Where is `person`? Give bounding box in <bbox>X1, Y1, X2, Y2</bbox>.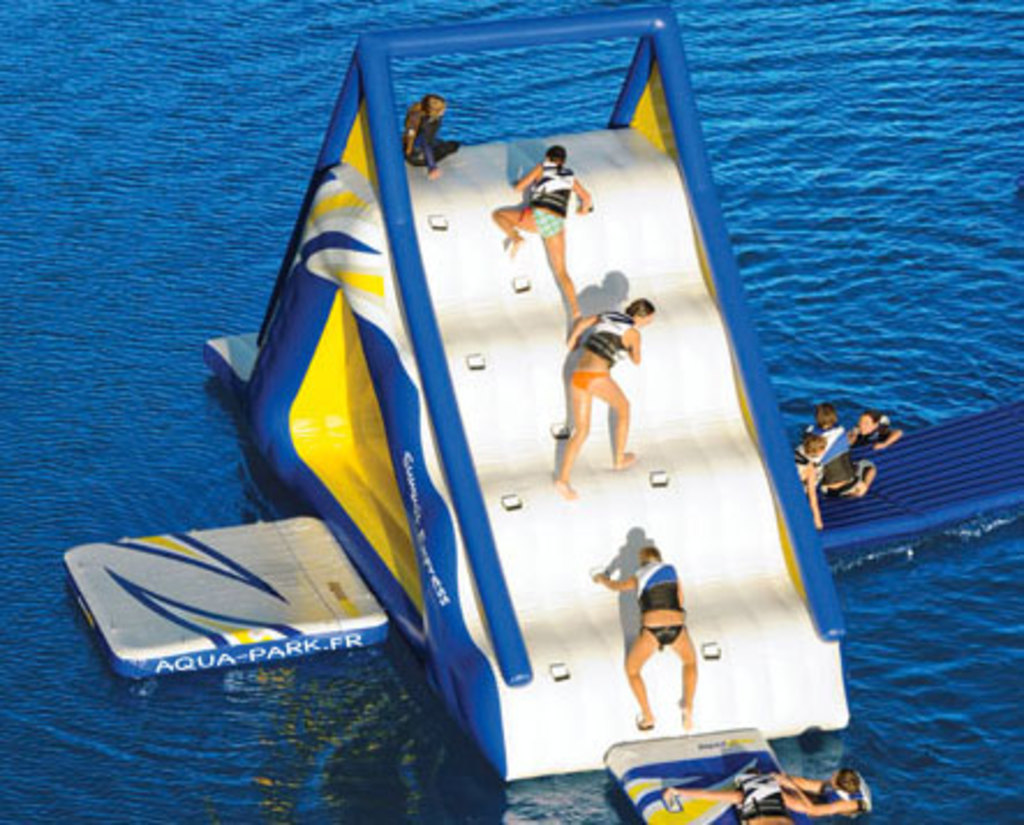
<bbox>816, 402, 876, 499</bbox>.
